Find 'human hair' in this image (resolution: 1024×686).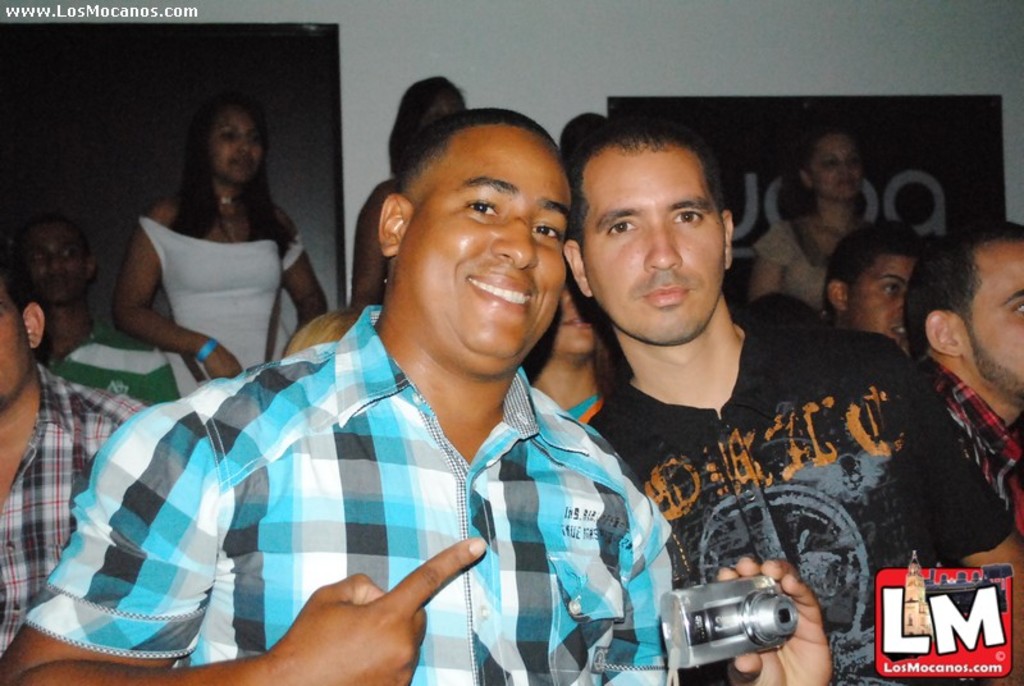
left=901, top=224, right=1023, bottom=365.
